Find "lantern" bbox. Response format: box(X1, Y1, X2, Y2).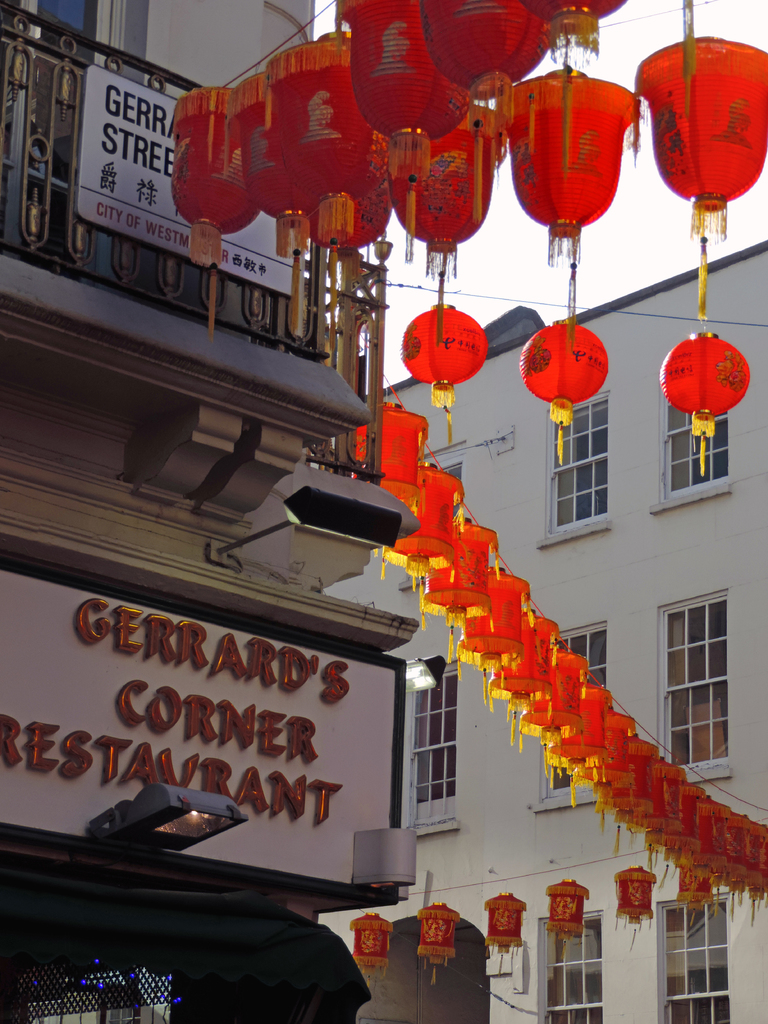
box(488, 895, 527, 972).
